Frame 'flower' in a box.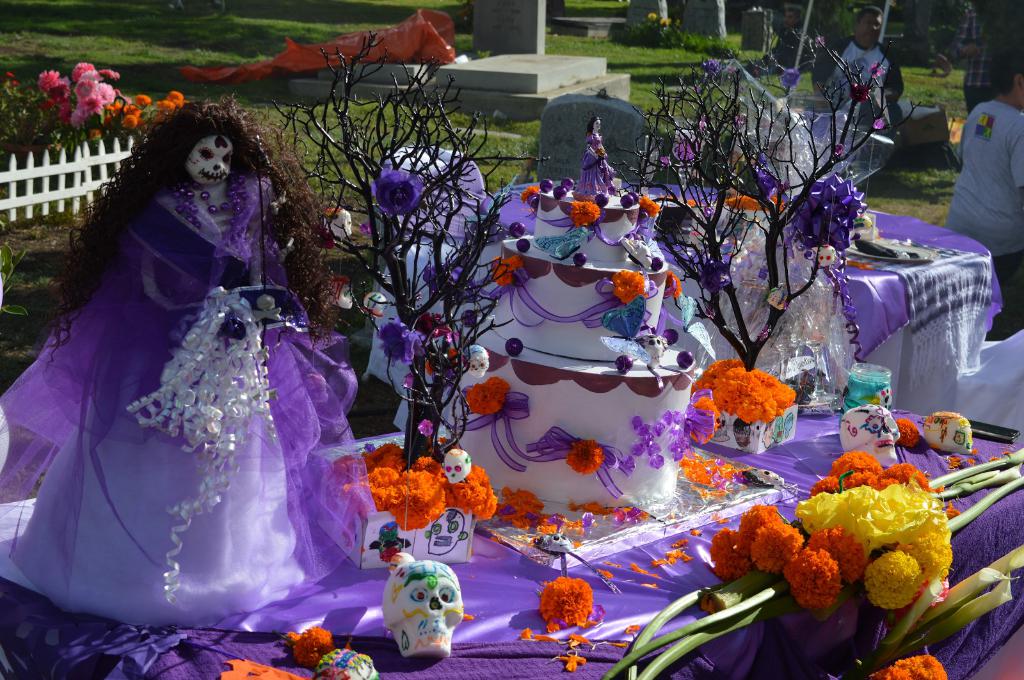
461, 375, 509, 417.
